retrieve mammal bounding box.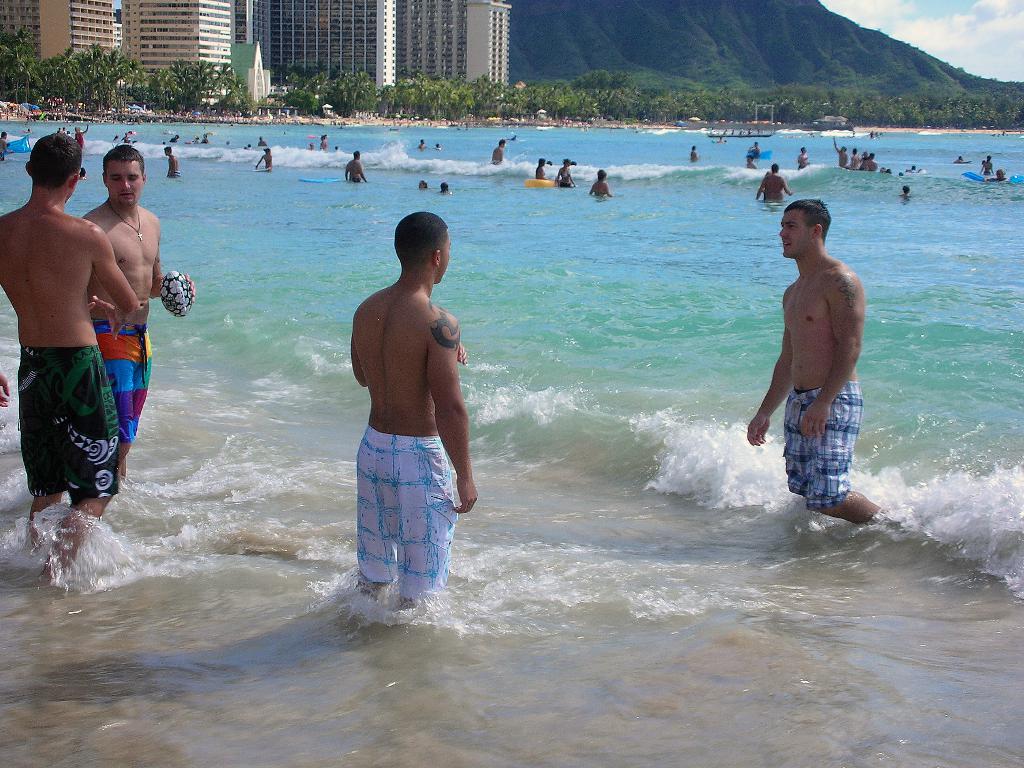
Bounding box: <region>418, 138, 427, 152</region>.
